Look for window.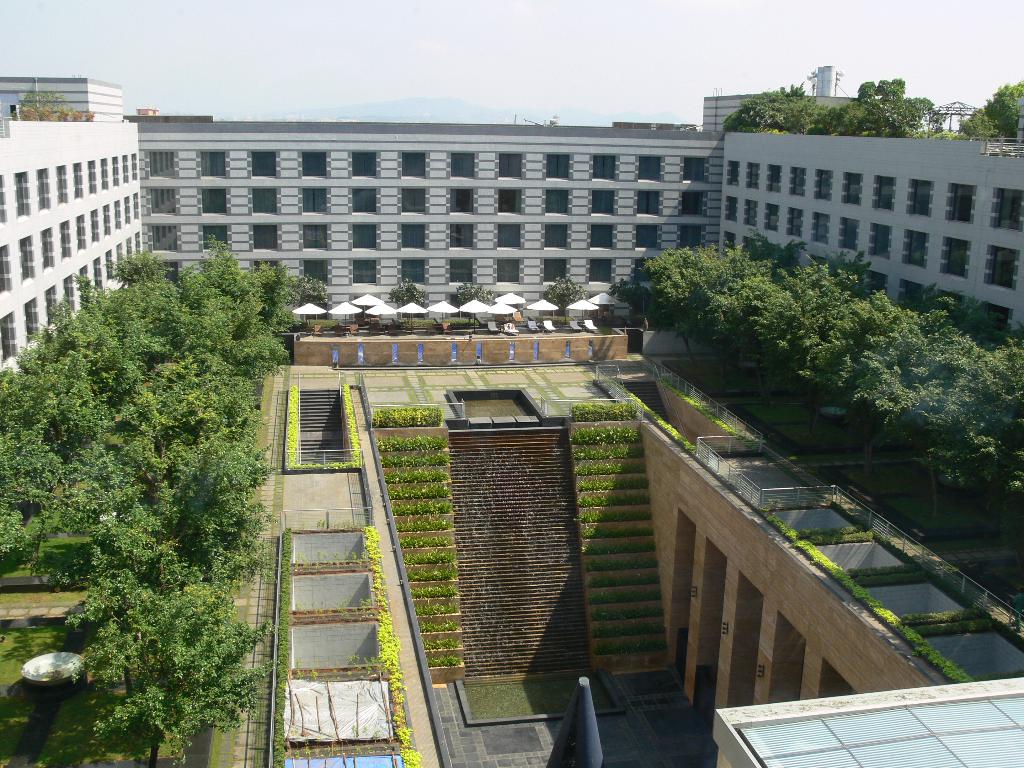
Found: left=353, top=220, right=374, bottom=246.
